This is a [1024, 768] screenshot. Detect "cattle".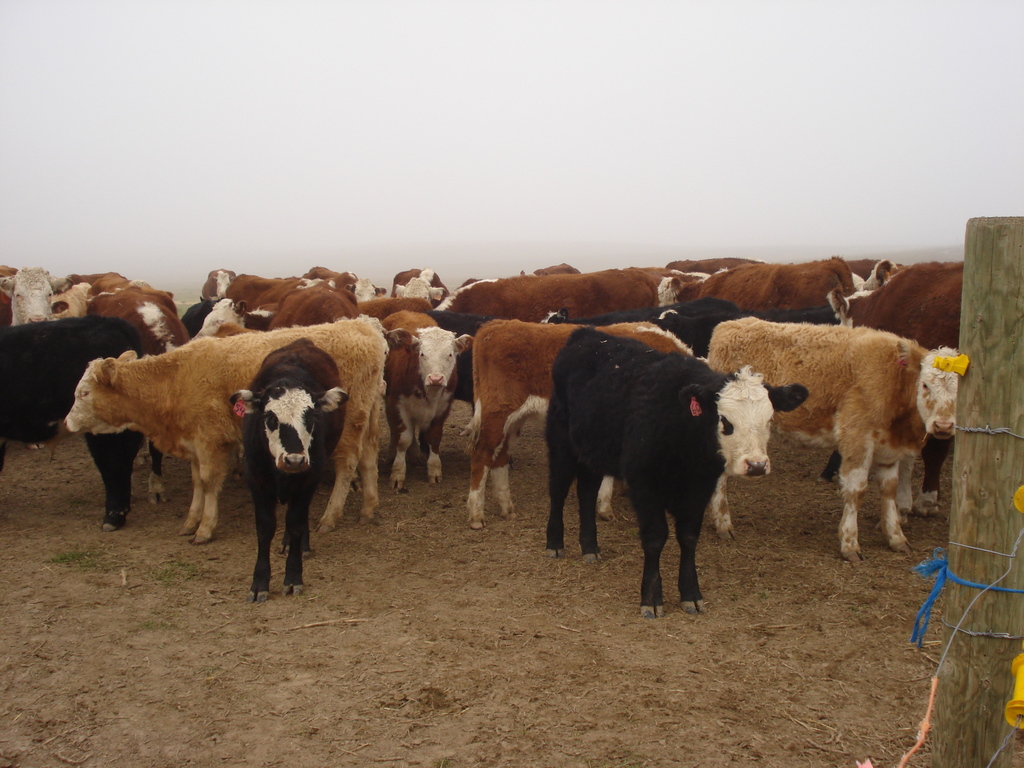
[left=705, top=316, right=970, bottom=564].
